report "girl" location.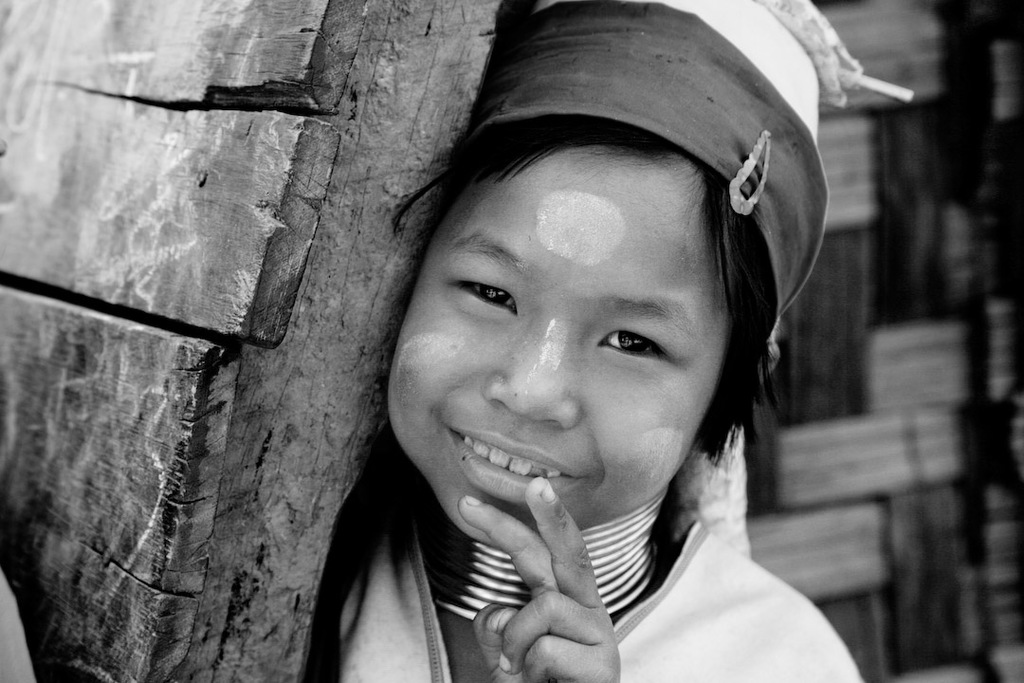
Report: (302, 1, 915, 682).
